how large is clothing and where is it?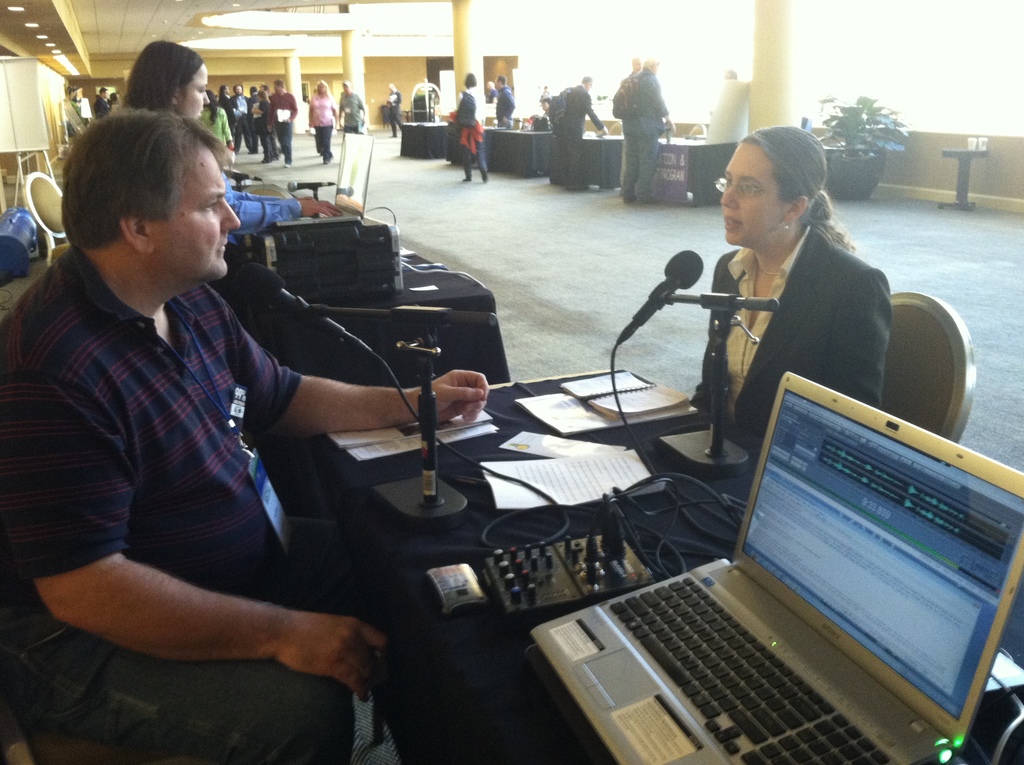
Bounding box: [308, 95, 333, 163].
